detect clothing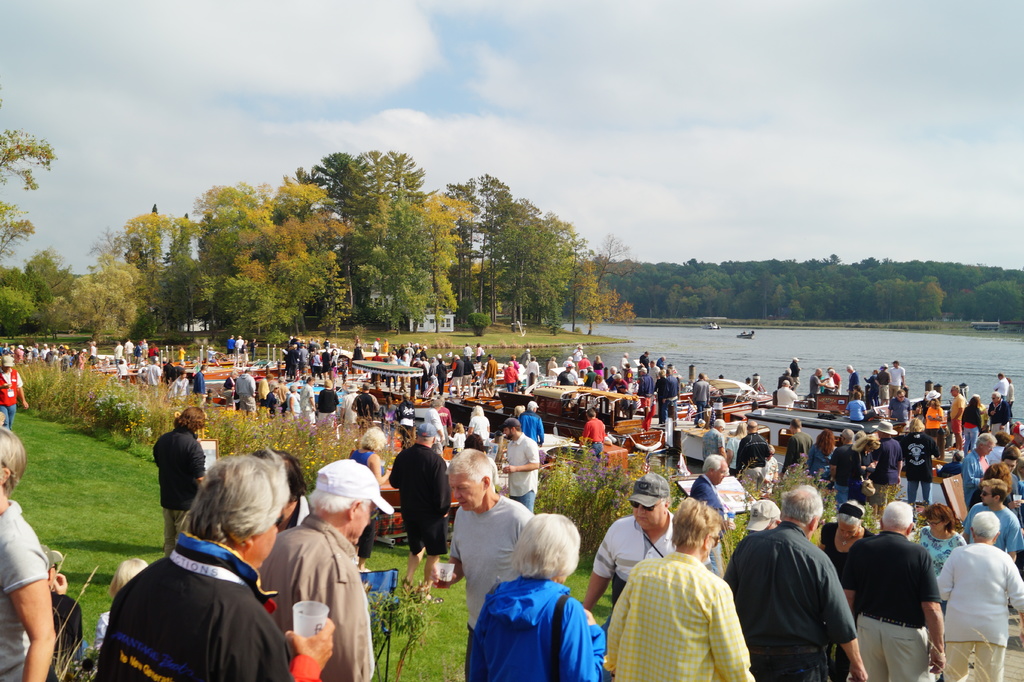
<bbox>776, 368, 791, 384</bbox>
